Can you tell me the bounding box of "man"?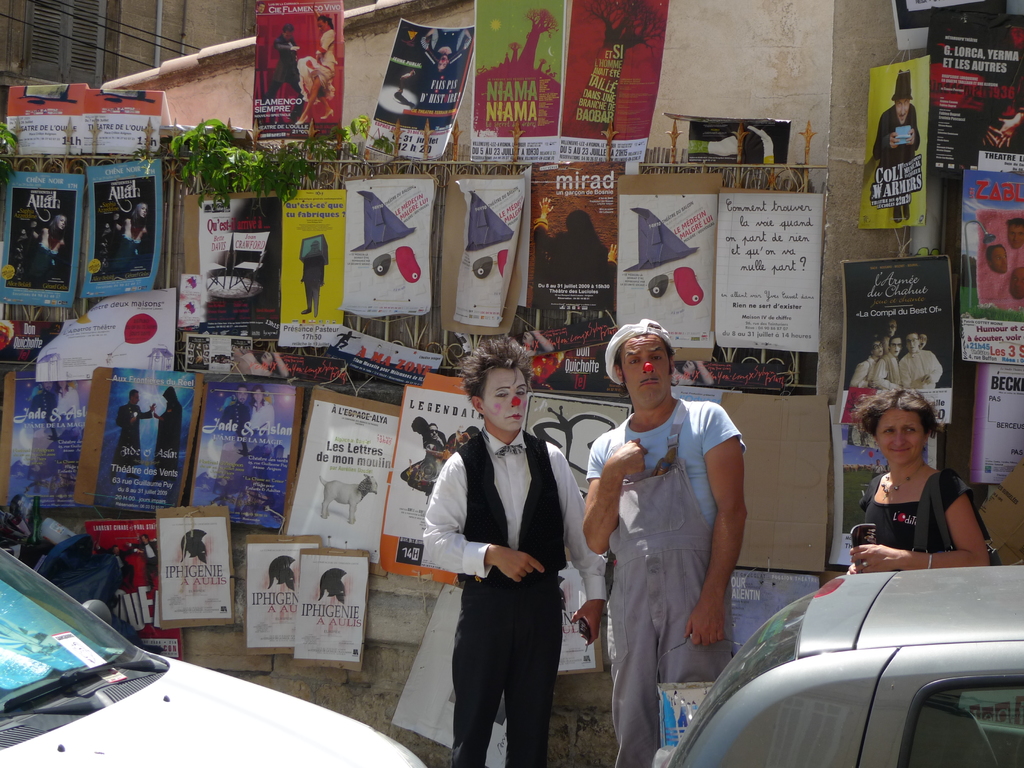
883,317,901,339.
